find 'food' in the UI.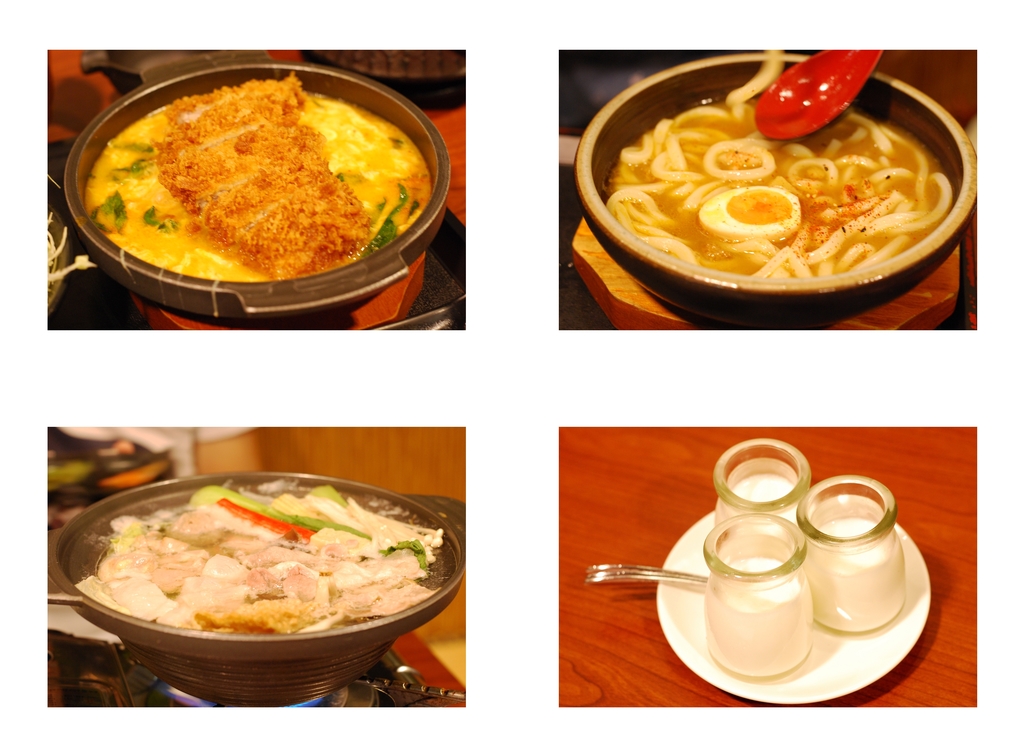
UI element at detection(600, 46, 956, 281).
